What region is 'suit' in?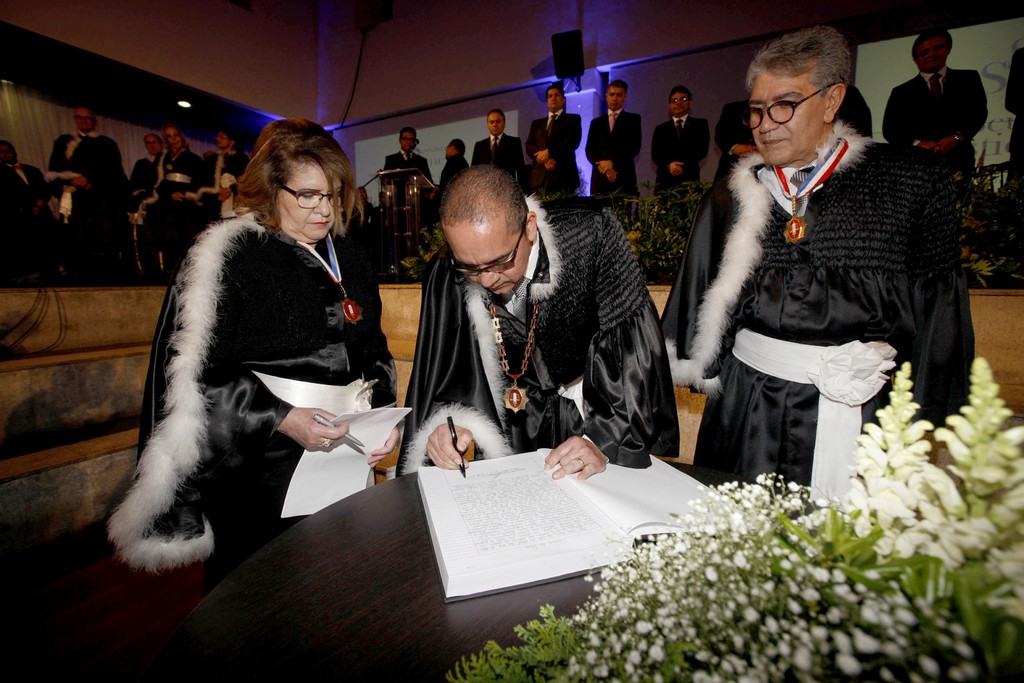
(714,98,753,188).
